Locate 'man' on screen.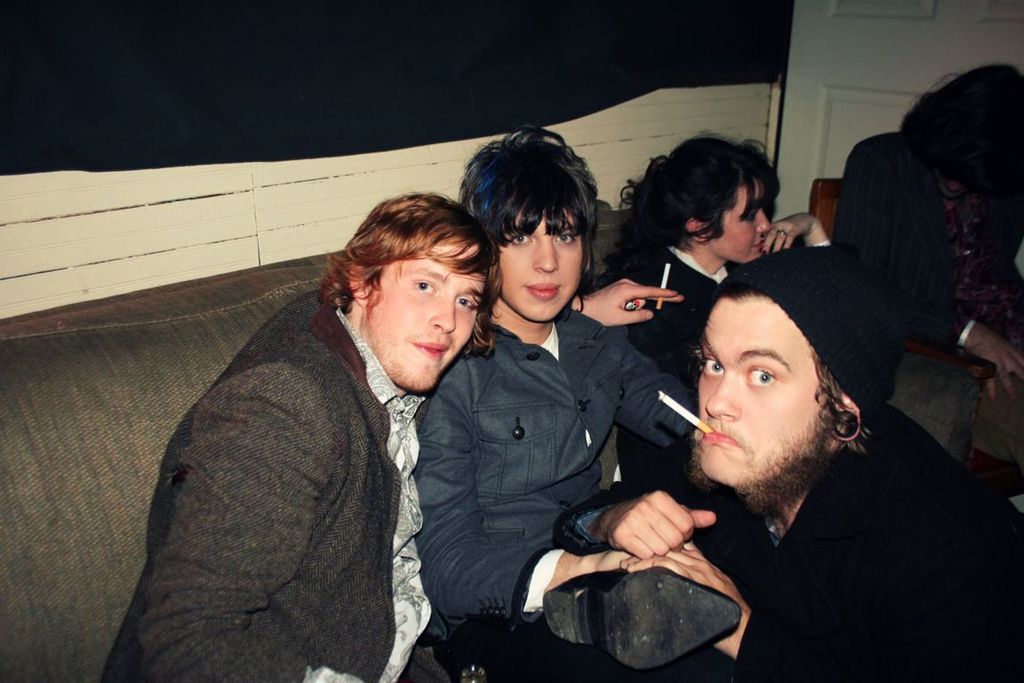
On screen at detection(420, 121, 696, 681).
